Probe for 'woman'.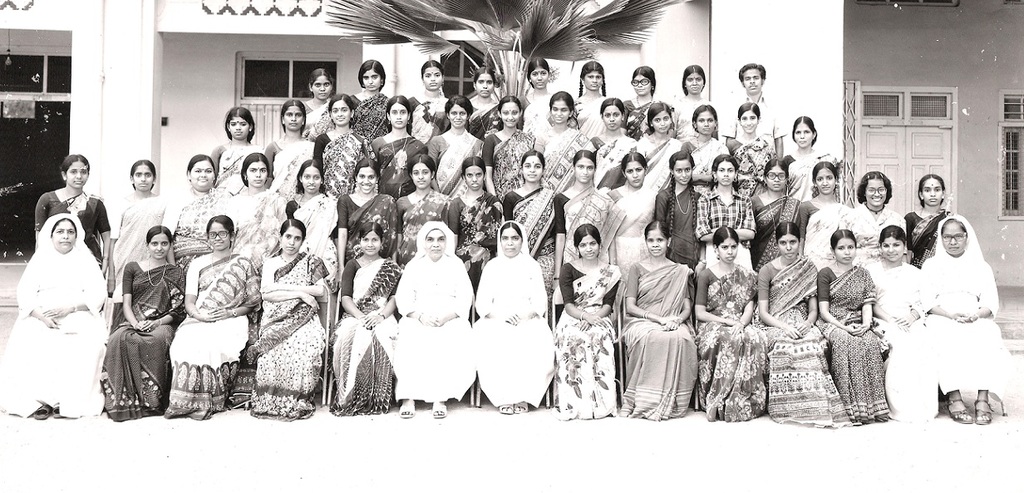
Probe result: (481,99,534,202).
